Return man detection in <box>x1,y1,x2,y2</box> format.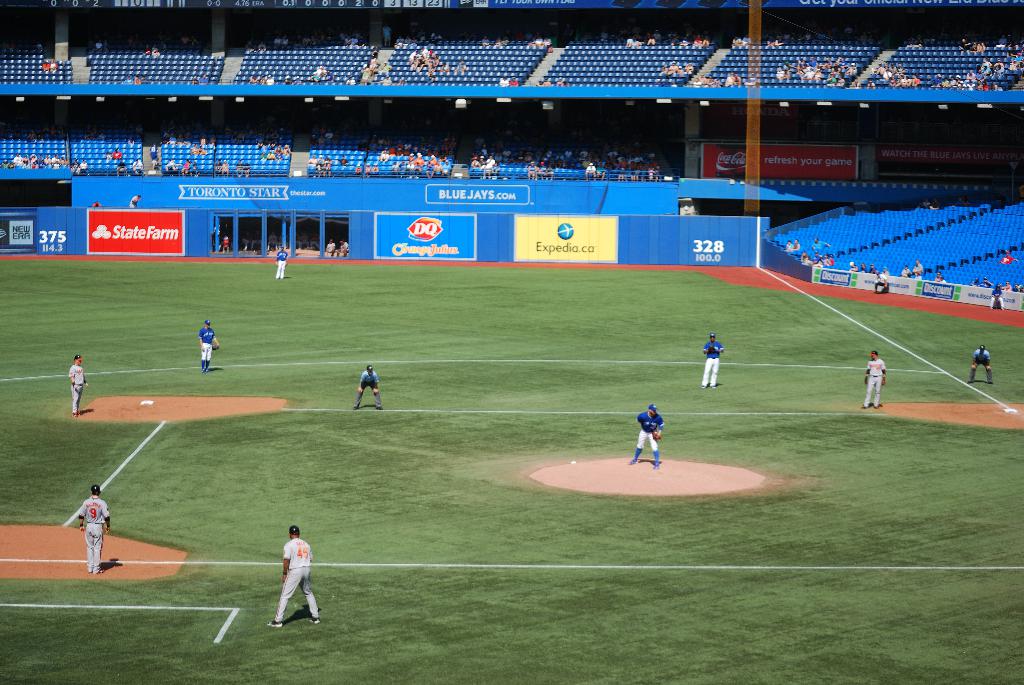
<box>862,352,888,413</box>.
